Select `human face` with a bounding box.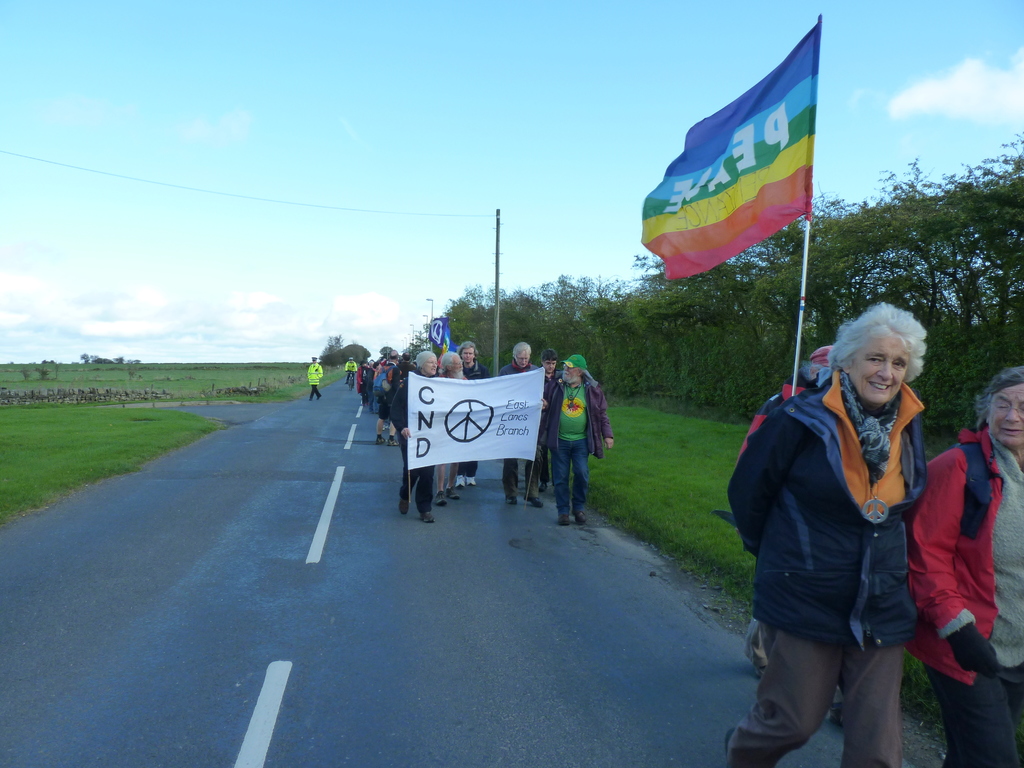
[x1=850, y1=335, x2=909, y2=405].
